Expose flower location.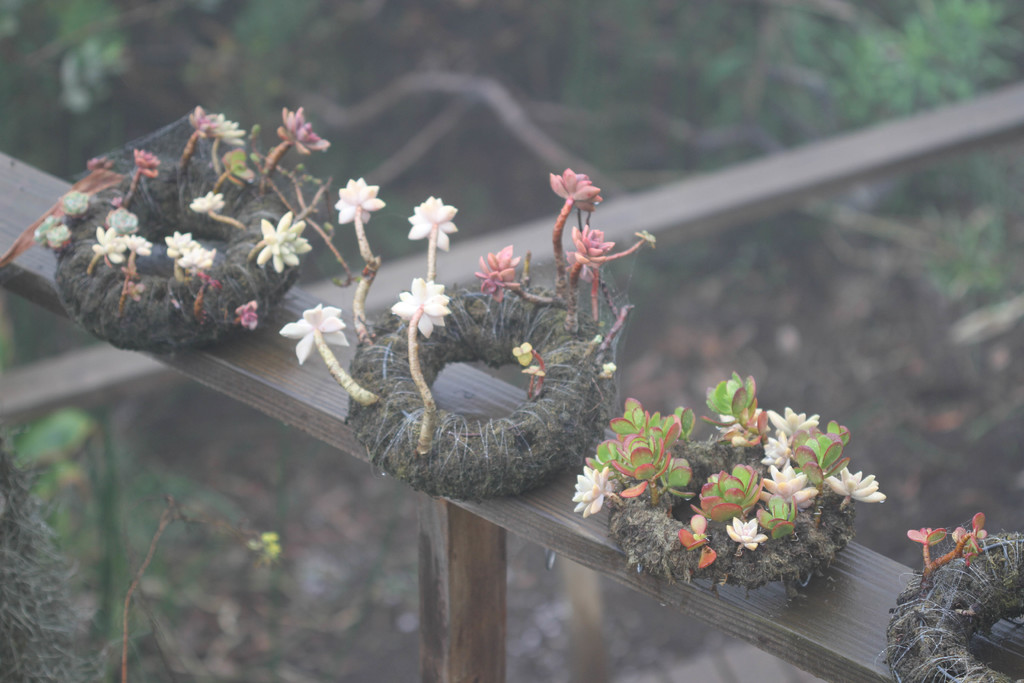
Exposed at 131:233:156:259.
